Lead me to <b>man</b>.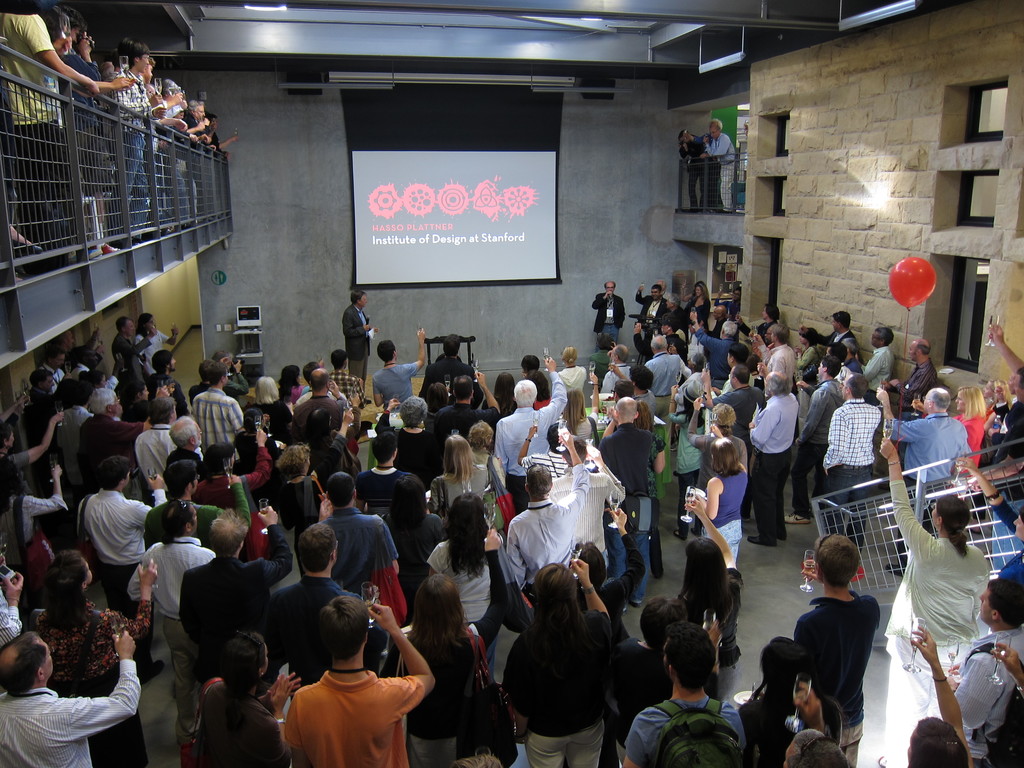
Lead to left=803, top=307, right=853, bottom=363.
